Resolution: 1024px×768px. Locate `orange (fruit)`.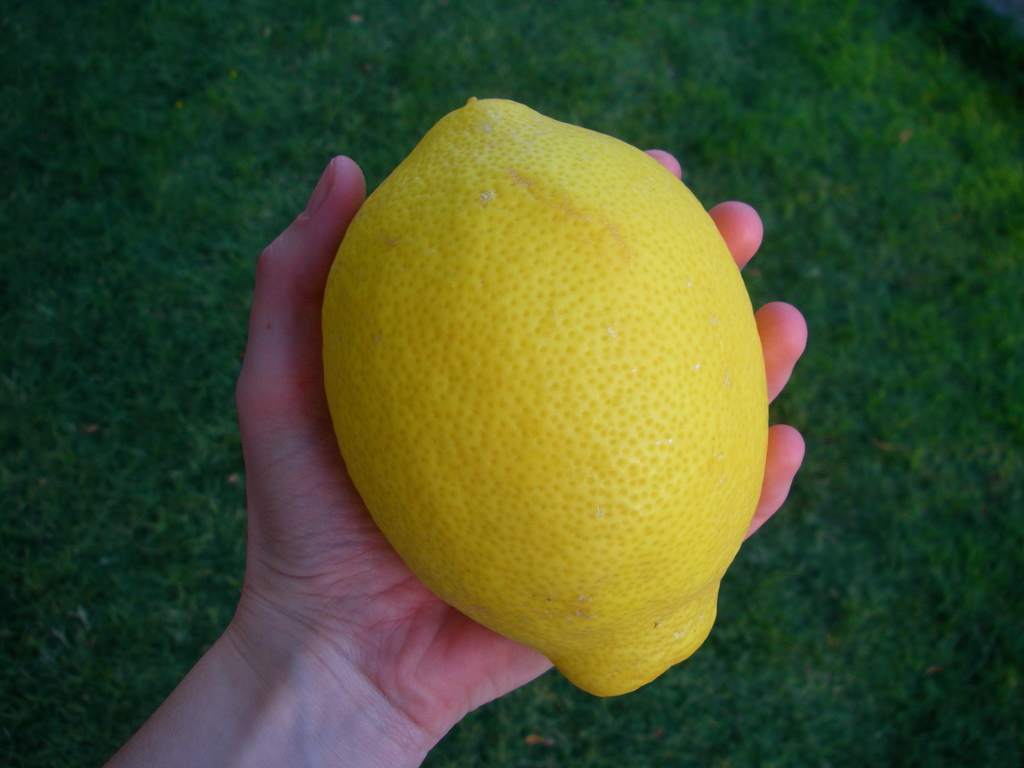
region(333, 96, 767, 702).
